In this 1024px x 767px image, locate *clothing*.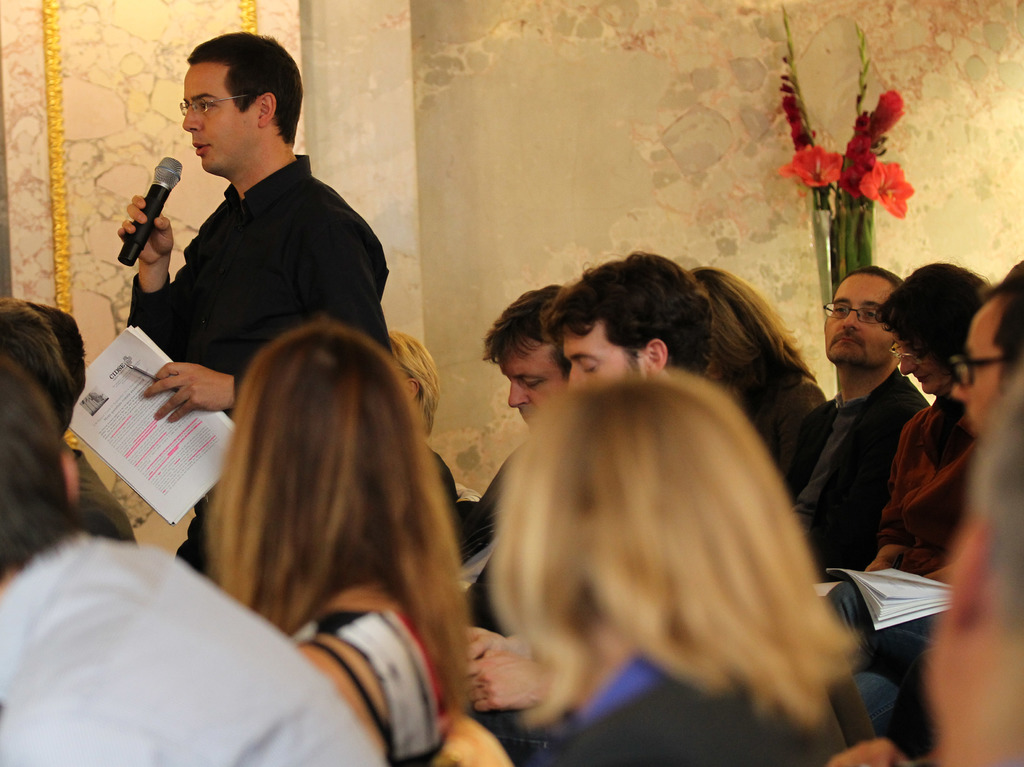
Bounding box: 748,364,828,476.
